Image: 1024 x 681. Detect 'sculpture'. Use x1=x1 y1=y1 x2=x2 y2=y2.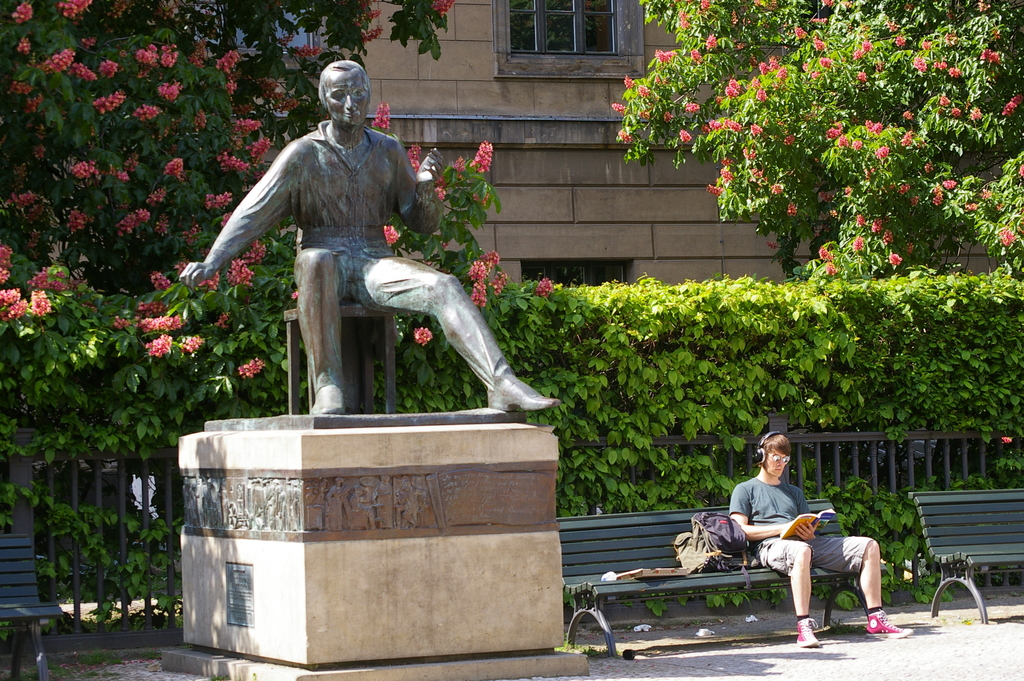
x1=179 y1=58 x2=569 y2=419.
